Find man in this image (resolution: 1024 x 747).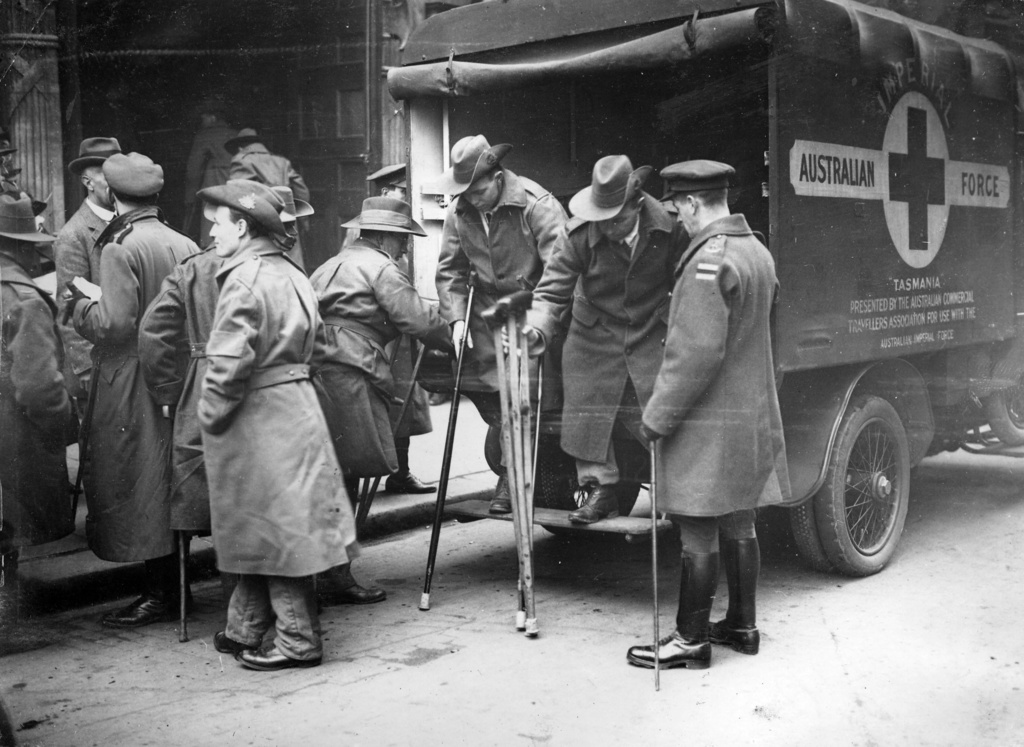
bbox=(59, 150, 205, 627).
